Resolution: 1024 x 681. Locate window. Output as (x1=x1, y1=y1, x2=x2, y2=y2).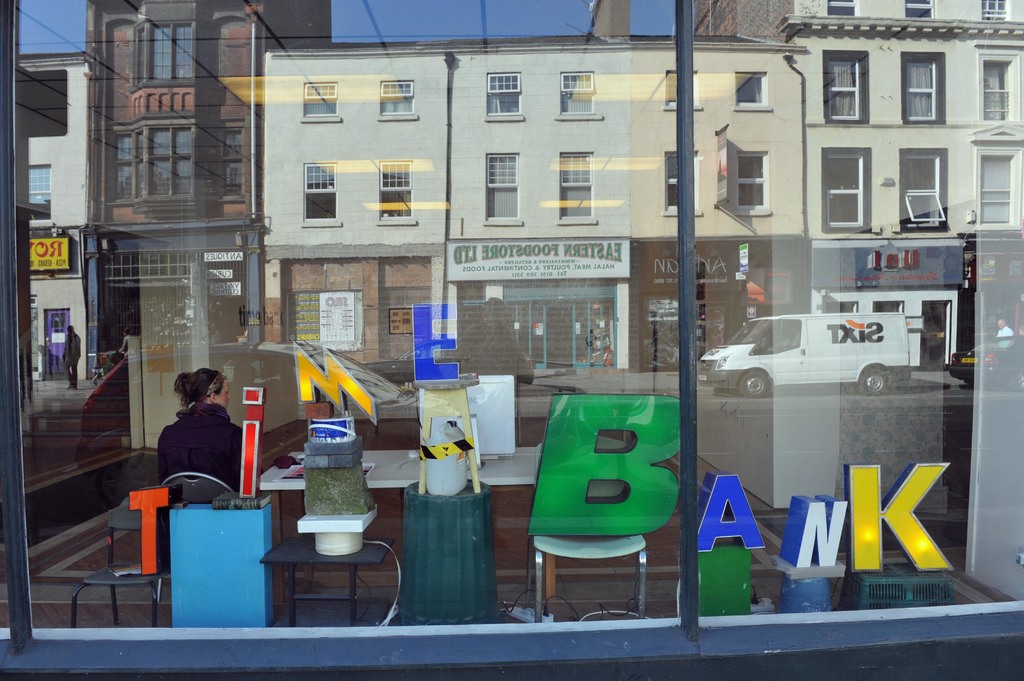
(x1=299, y1=160, x2=341, y2=223).
